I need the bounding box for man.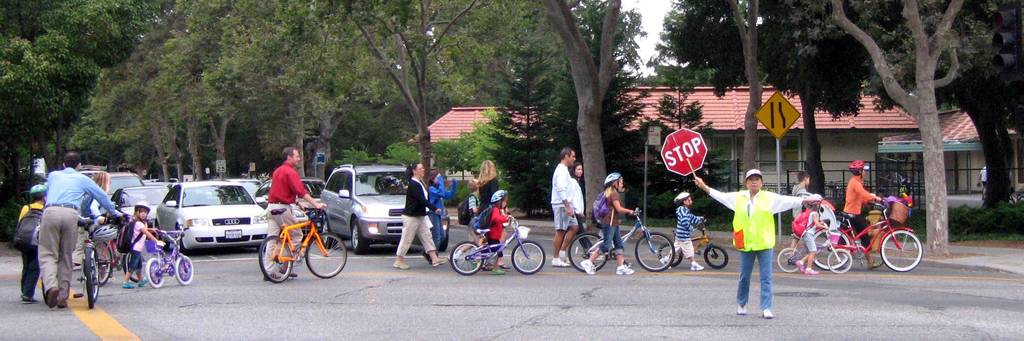
Here it is: select_region(18, 160, 102, 318).
